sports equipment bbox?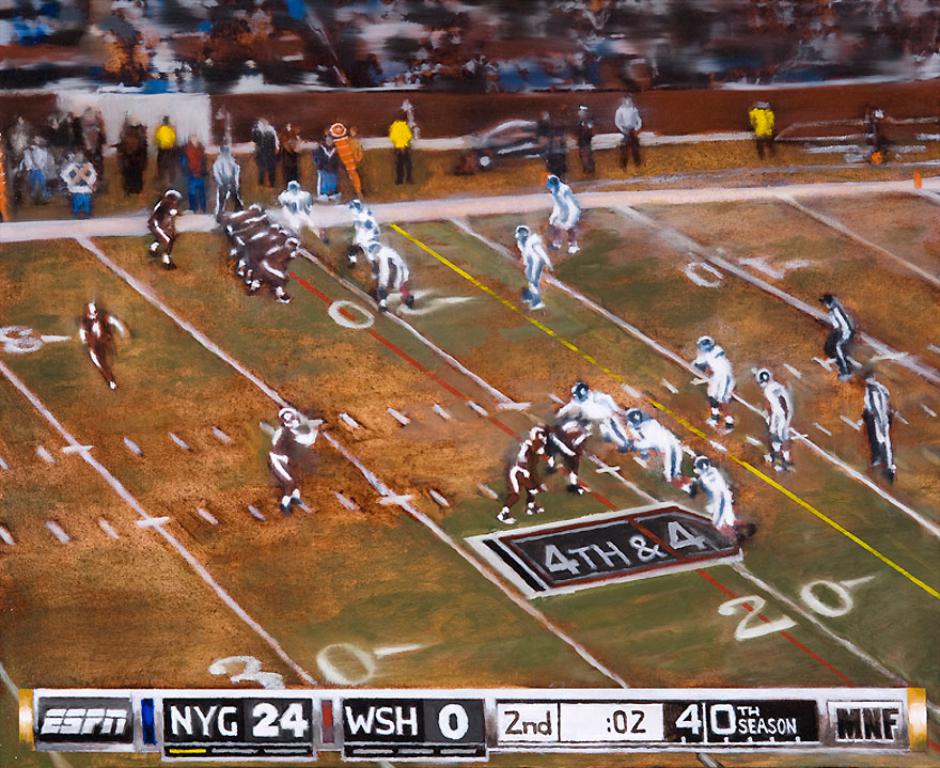
{"left": 693, "top": 453, "right": 707, "bottom": 472}
